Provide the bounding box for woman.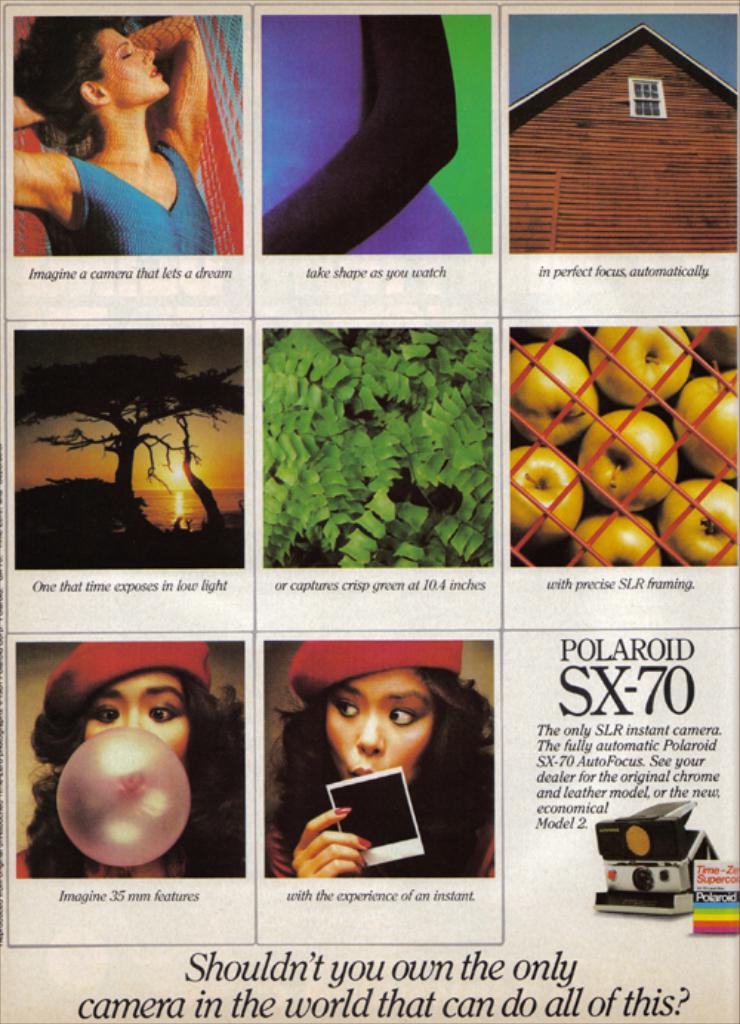
(x1=263, y1=641, x2=494, y2=875).
